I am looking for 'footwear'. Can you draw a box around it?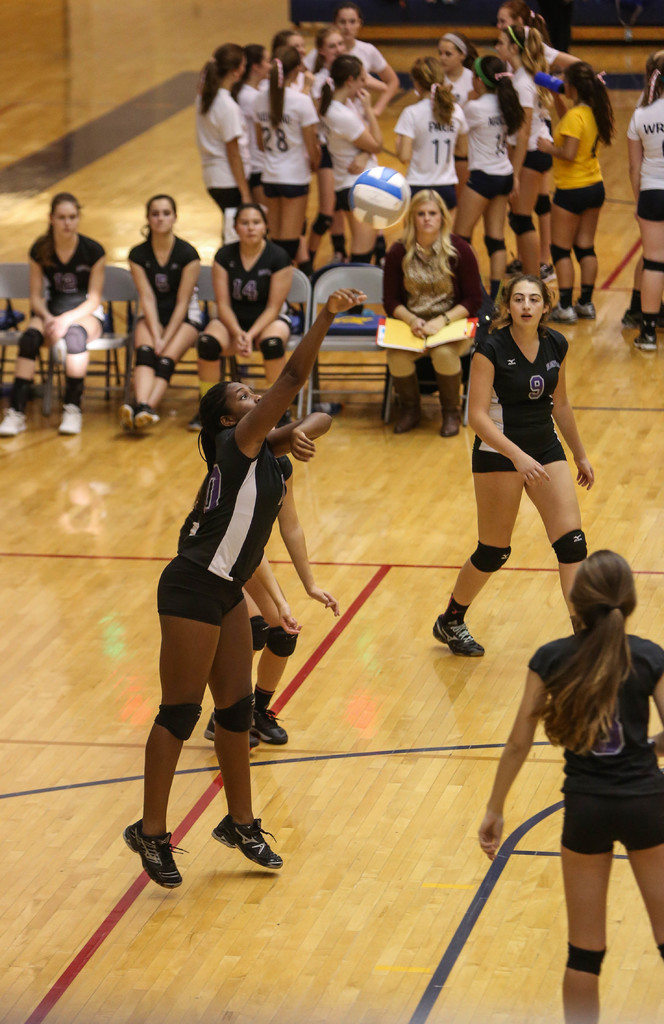
Sure, the bounding box is left=431, top=612, right=485, bottom=657.
